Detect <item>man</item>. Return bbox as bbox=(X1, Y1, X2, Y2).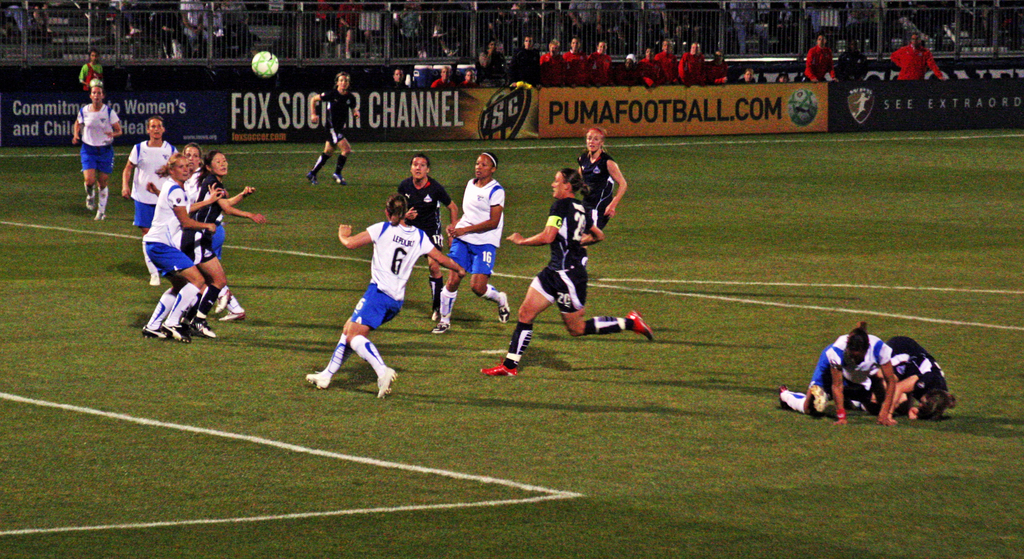
bbox=(887, 31, 942, 85).
